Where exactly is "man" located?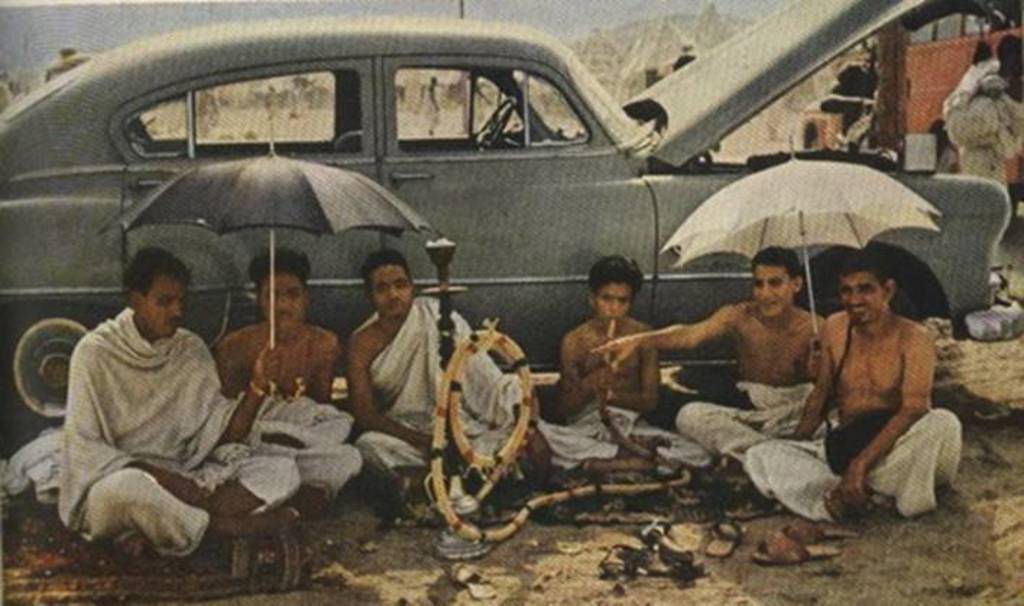
Its bounding box is l=735, t=249, r=975, b=539.
